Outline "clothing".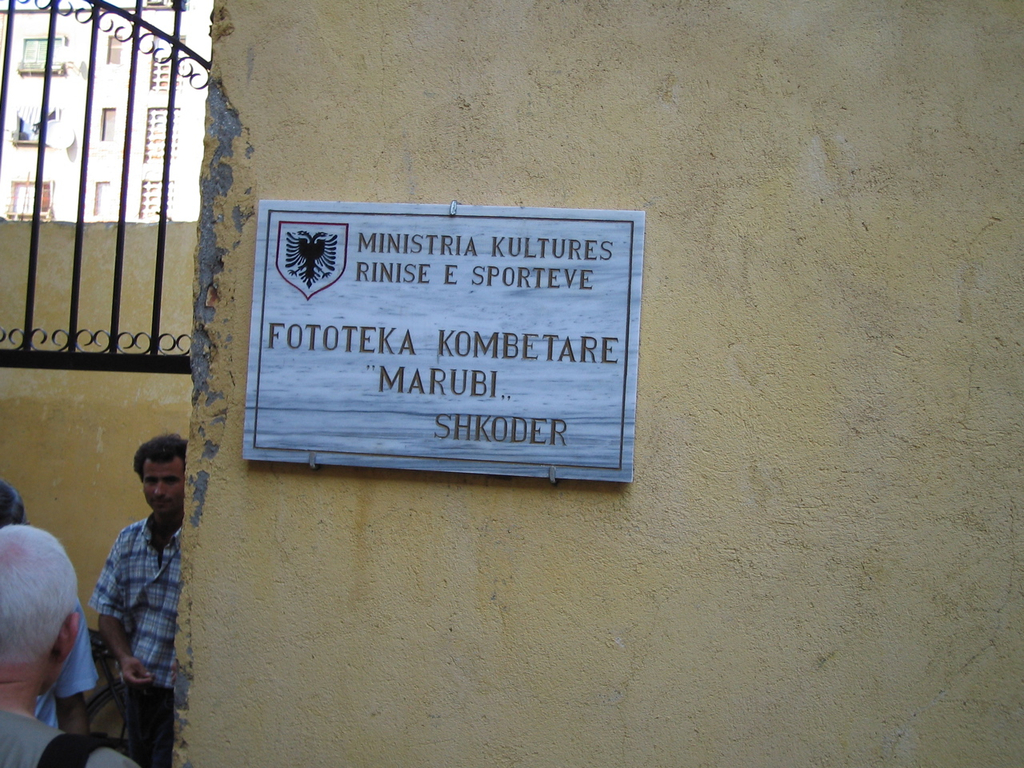
Outline: pyautogui.locateOnScreen(96, 514, 180, 766).
